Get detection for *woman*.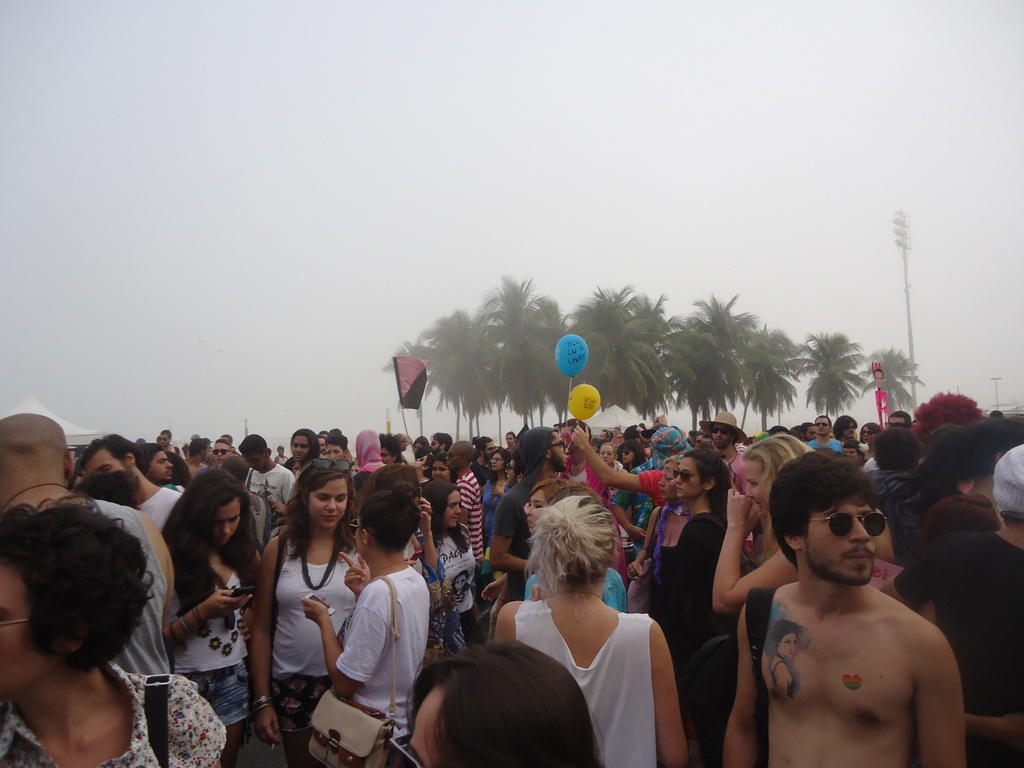
Detection: [0,498,227,767].
